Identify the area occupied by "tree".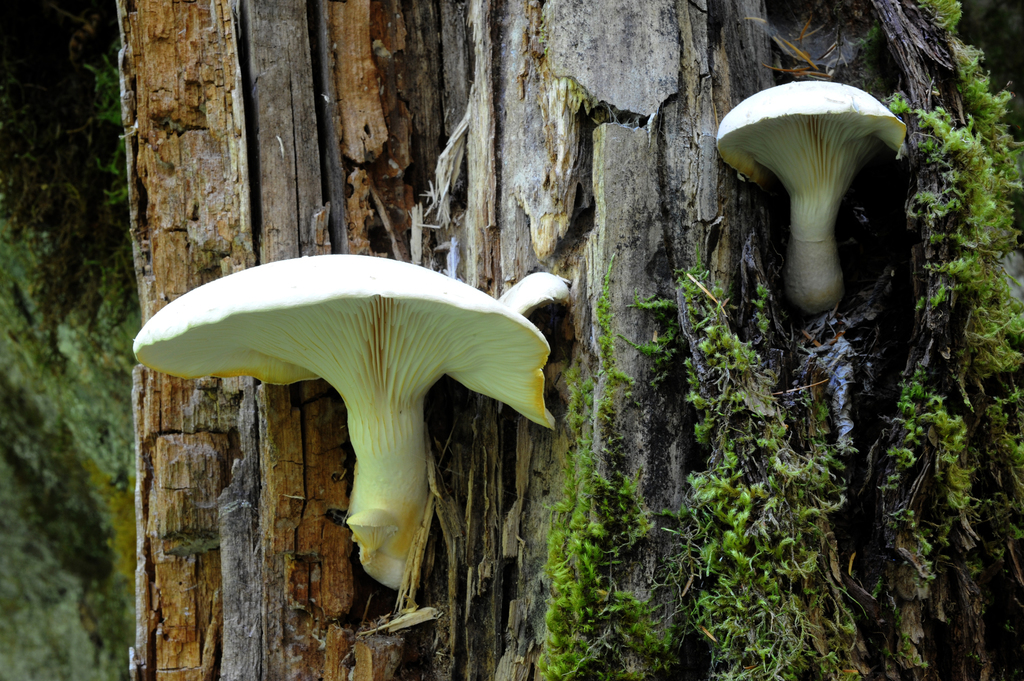
Area: select_region(111, 0, 1023, 680).
